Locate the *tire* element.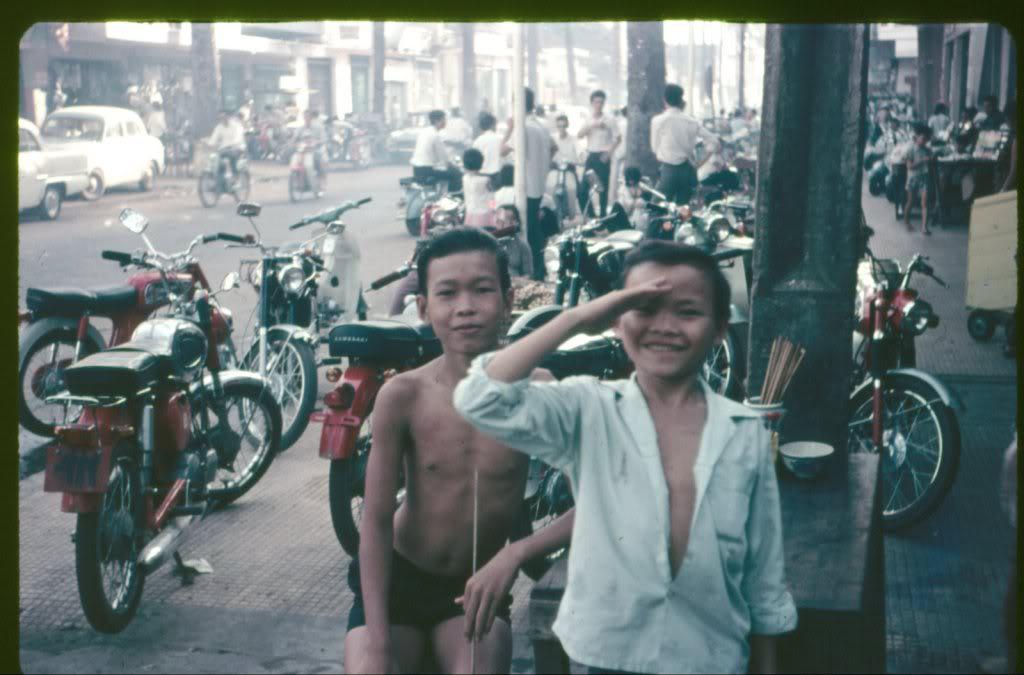
Element bbox: bbox=(511, 457, 575, 578).
